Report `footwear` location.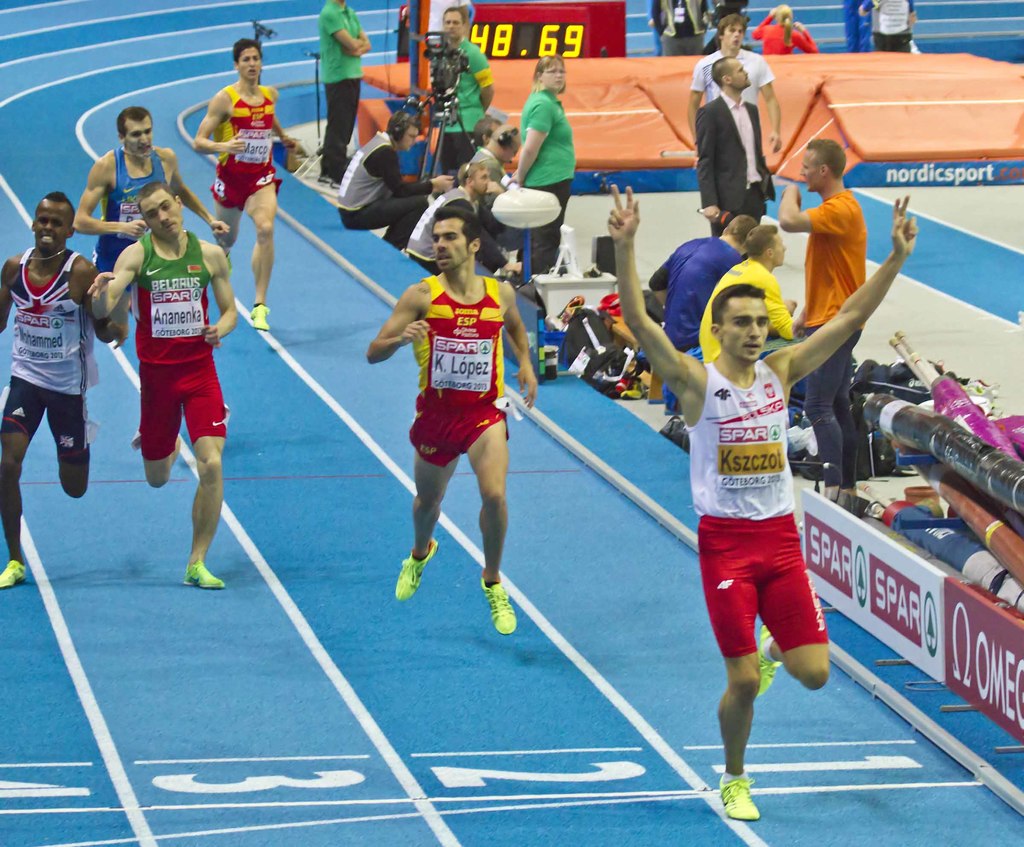
Report: rect(0, 561, 29, 592).
